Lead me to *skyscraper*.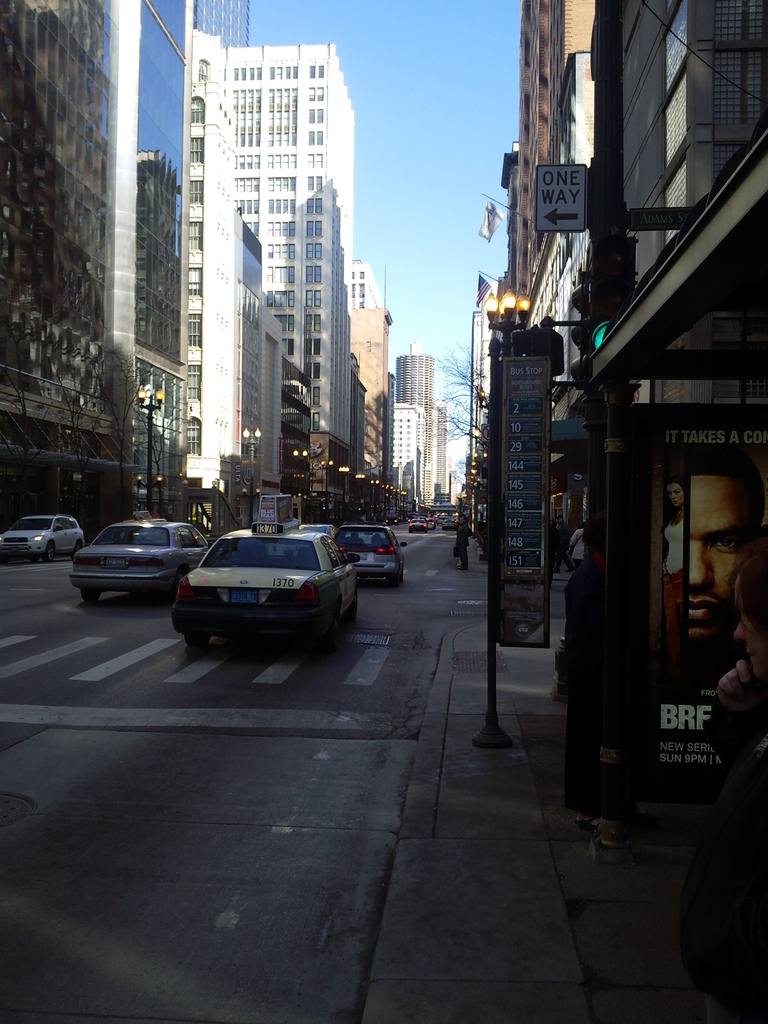
Lead to pyautogui.locateOnScreen(394, 342, 452, 508).
